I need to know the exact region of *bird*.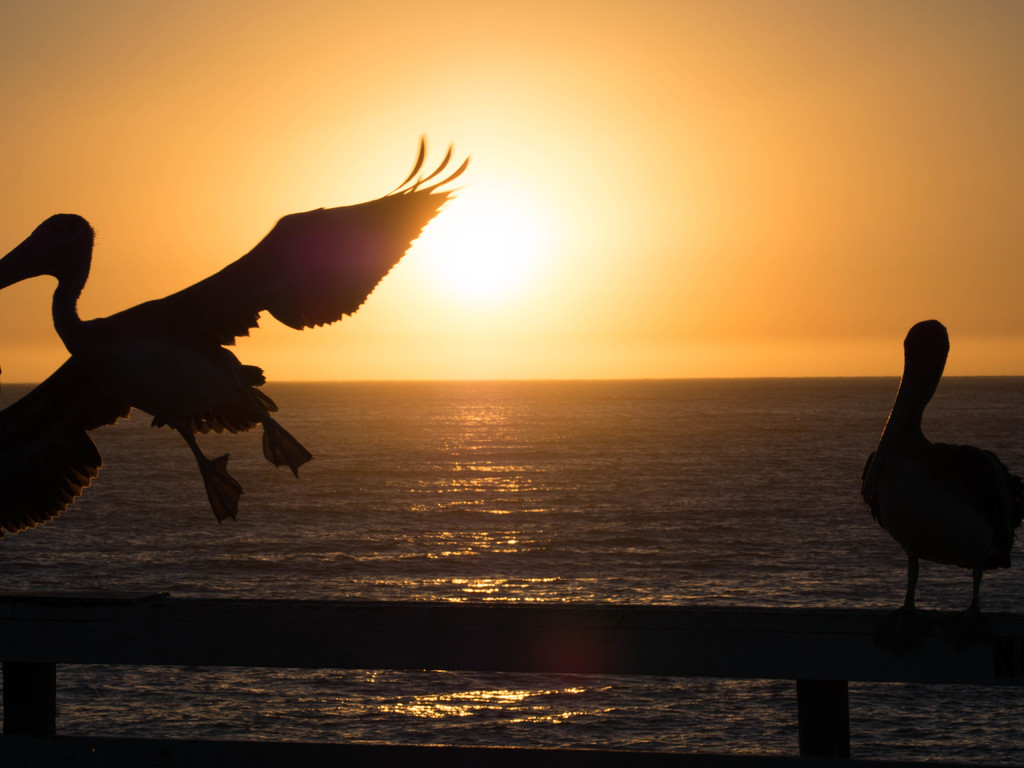
Region: BBox(855, 317, 1023, 647).
